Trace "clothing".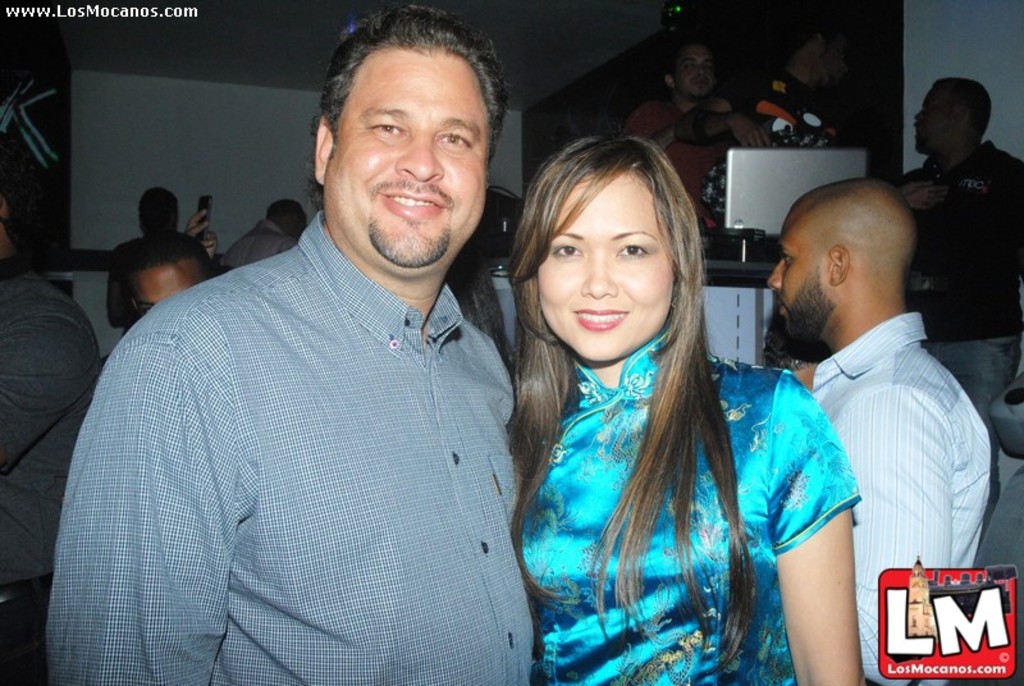
Traced to x1=813 y1=307 x2=989 y2=685.
